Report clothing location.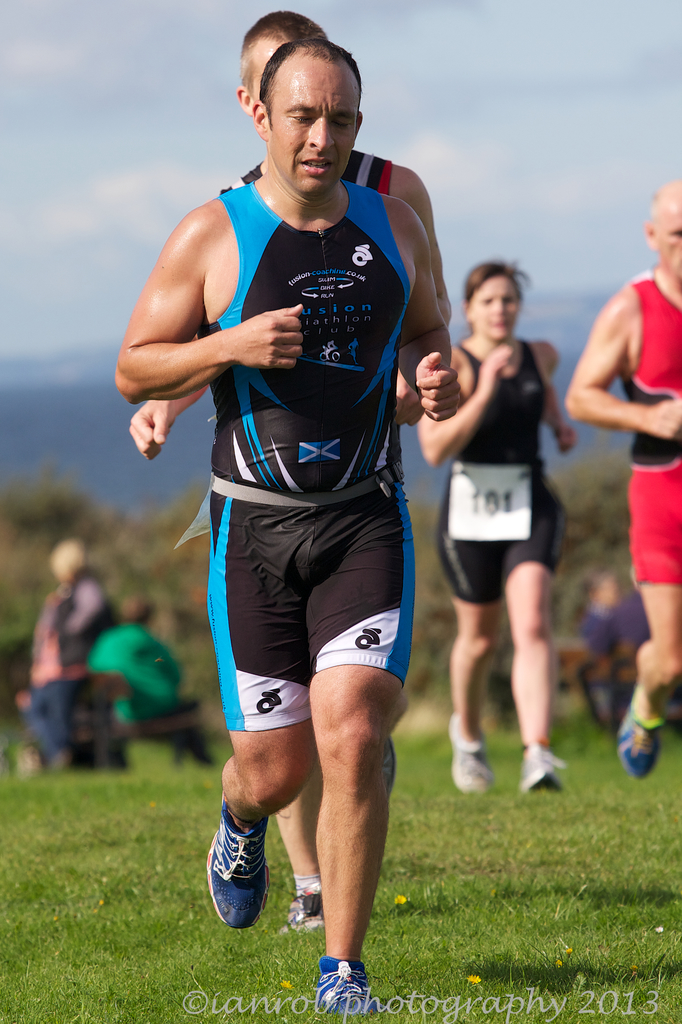
Report: {"x1": 220, "y1": 149, "x2": 390, "y2": 196}.
